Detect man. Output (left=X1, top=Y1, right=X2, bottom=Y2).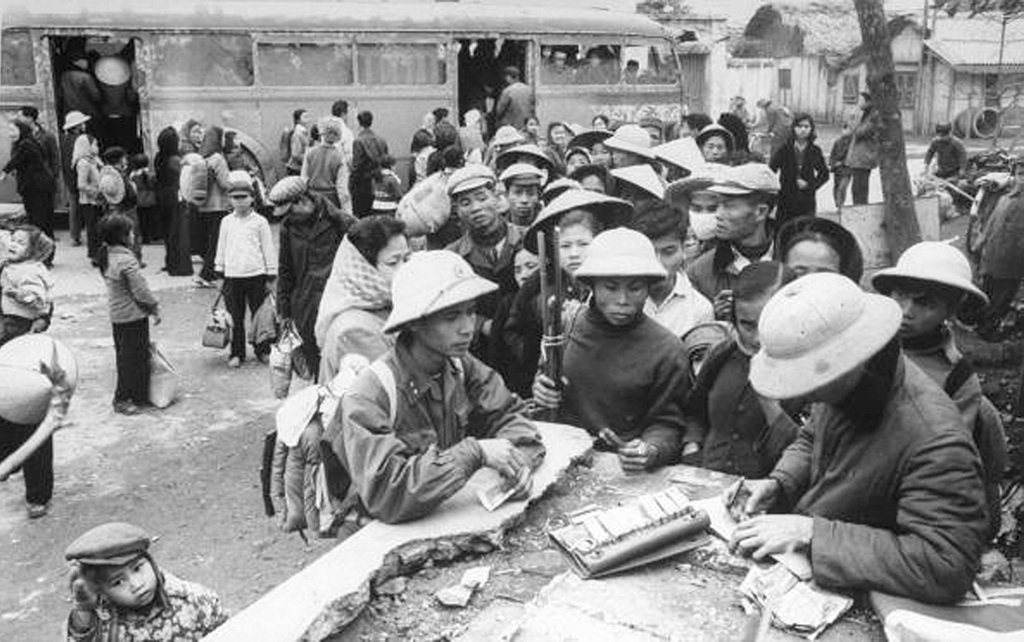
(left=629, top=201, right=720, bottom=344).
